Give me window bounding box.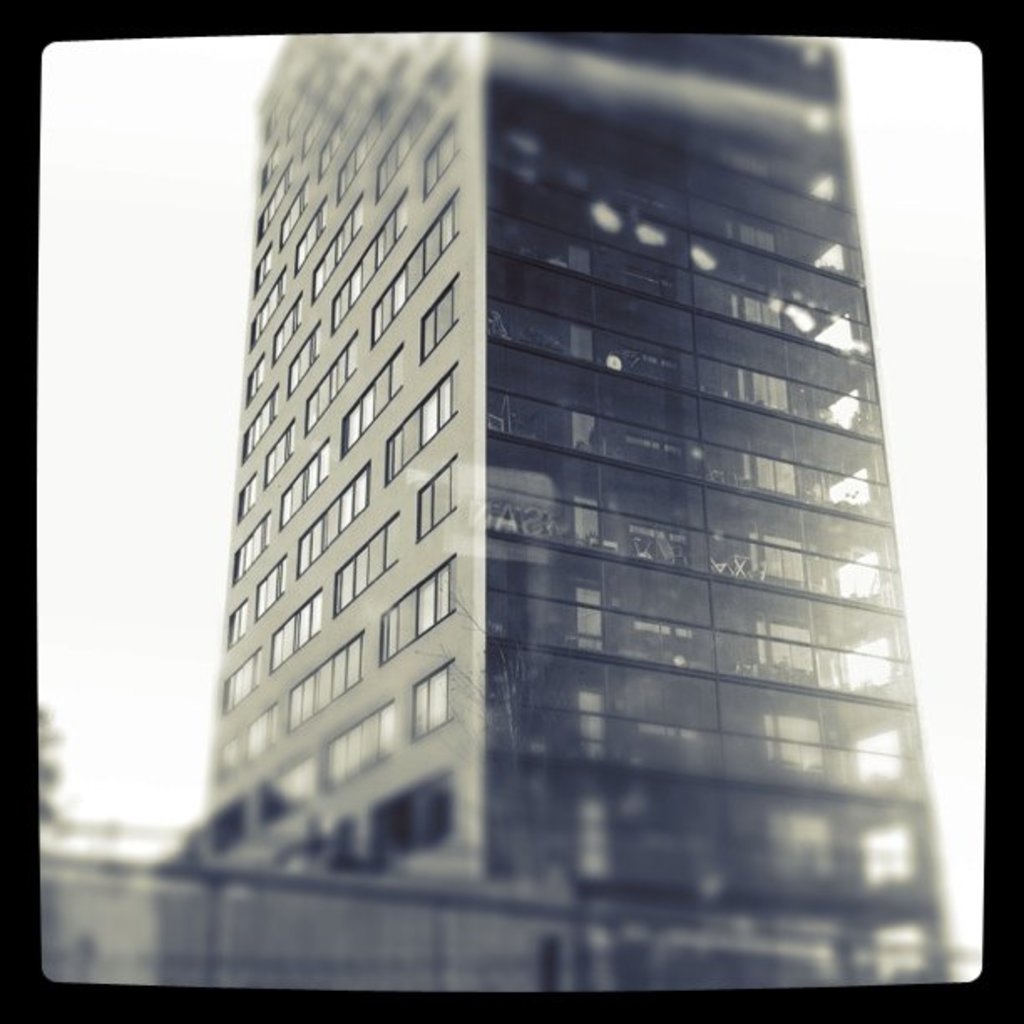
[420,254,472,355].
